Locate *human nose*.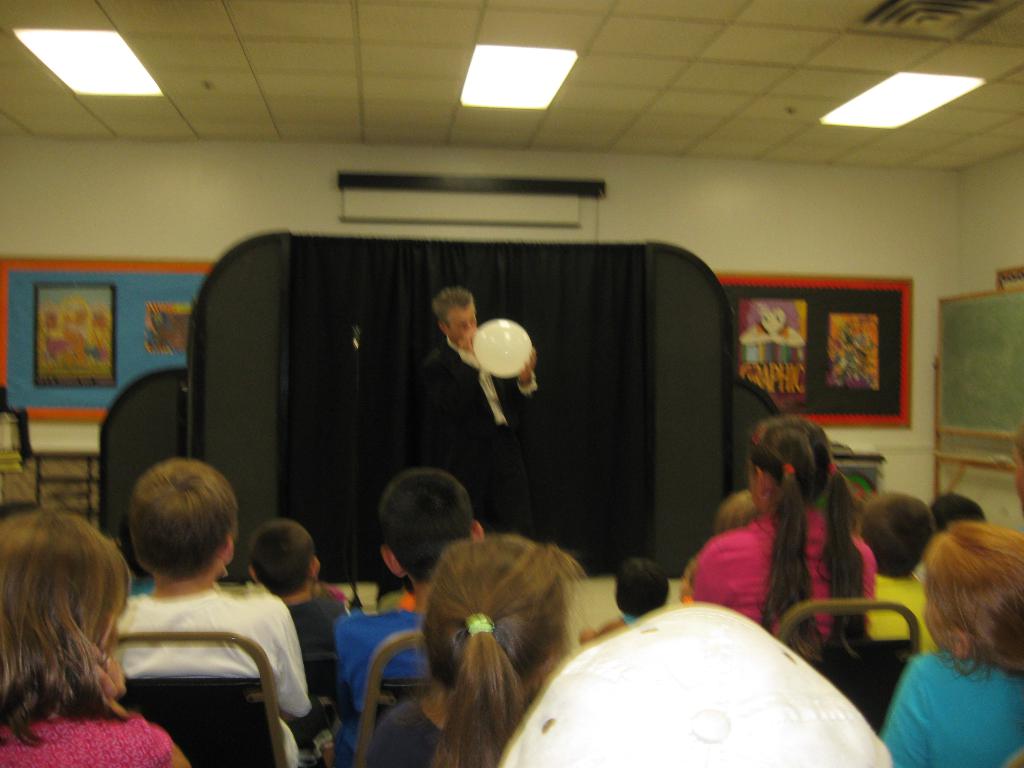
Bounding box: left=462, top=321, right=472, bottom=332.
